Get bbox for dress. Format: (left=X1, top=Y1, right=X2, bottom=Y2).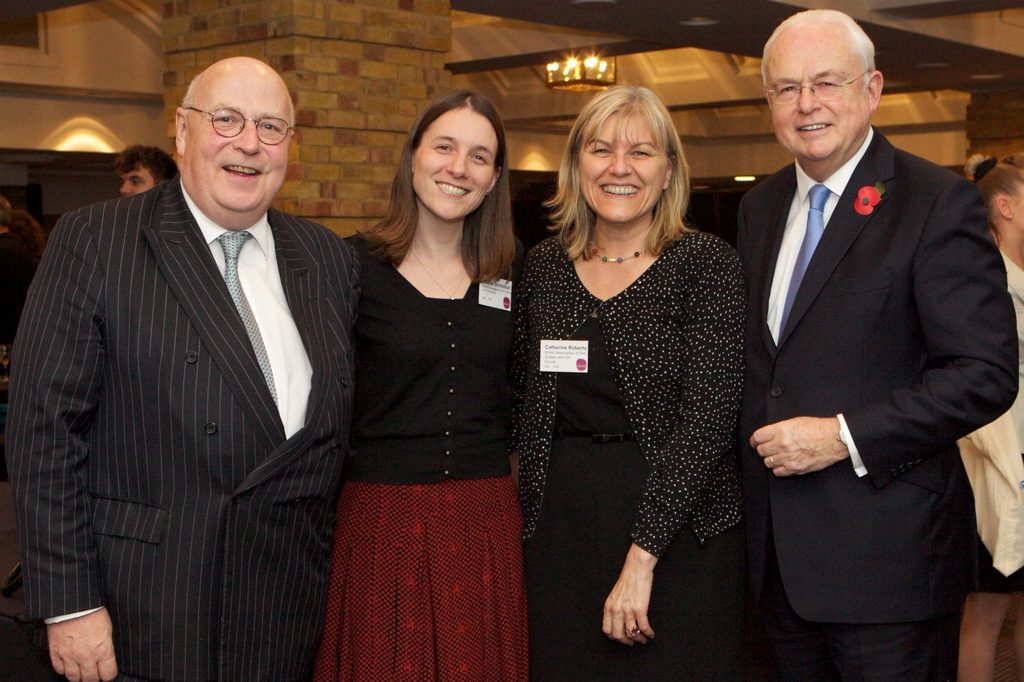
(left=299, top=229, right=545, bottom=681).
